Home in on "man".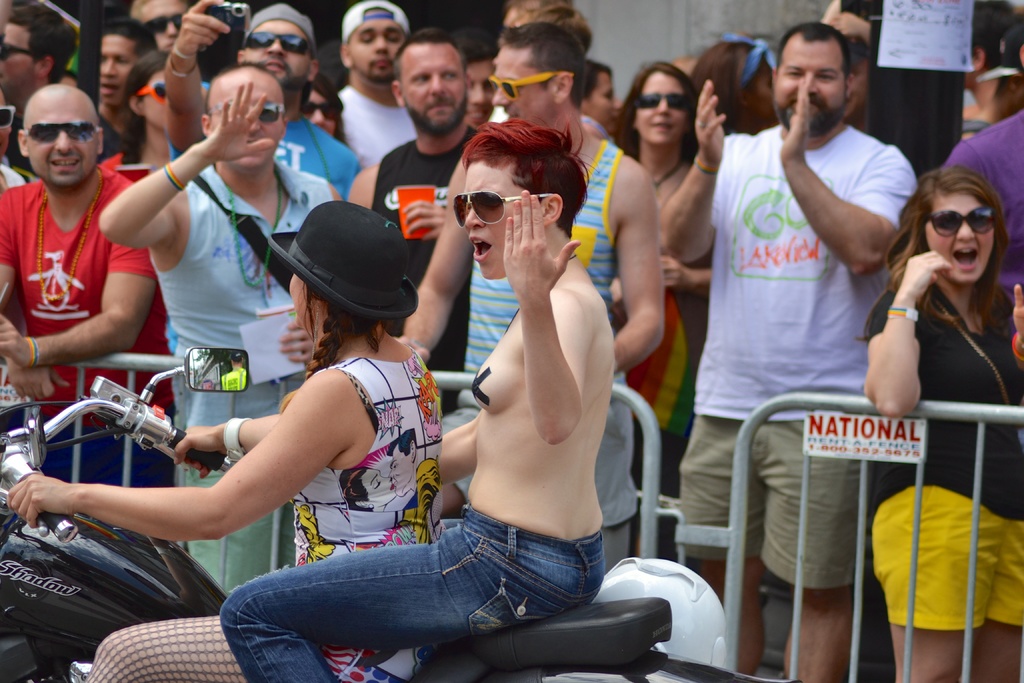
Homed in at box(654, 24, 923, 682).
